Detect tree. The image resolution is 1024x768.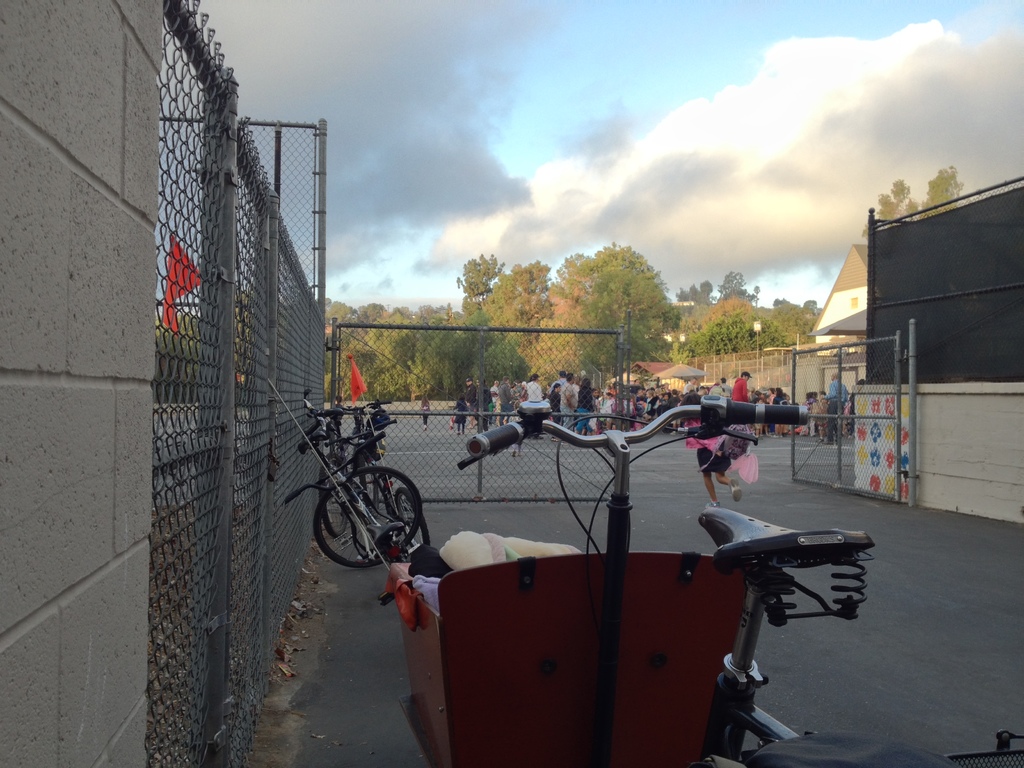
527/246/685/385.
